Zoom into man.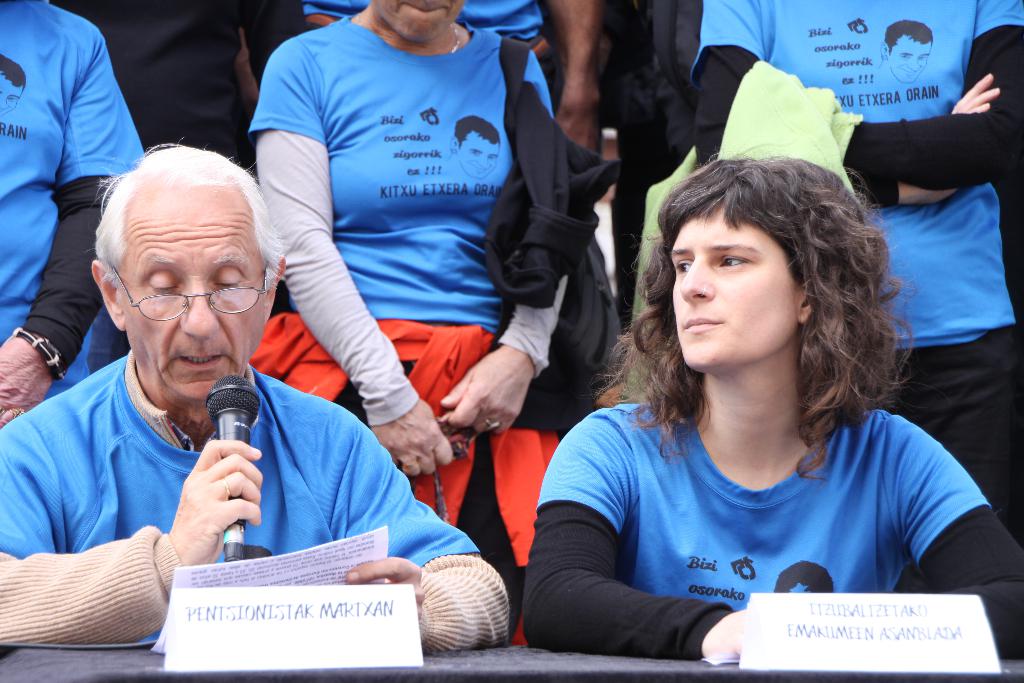
Zoom target: x1=0 y1=0 x2=148 y2=431.
